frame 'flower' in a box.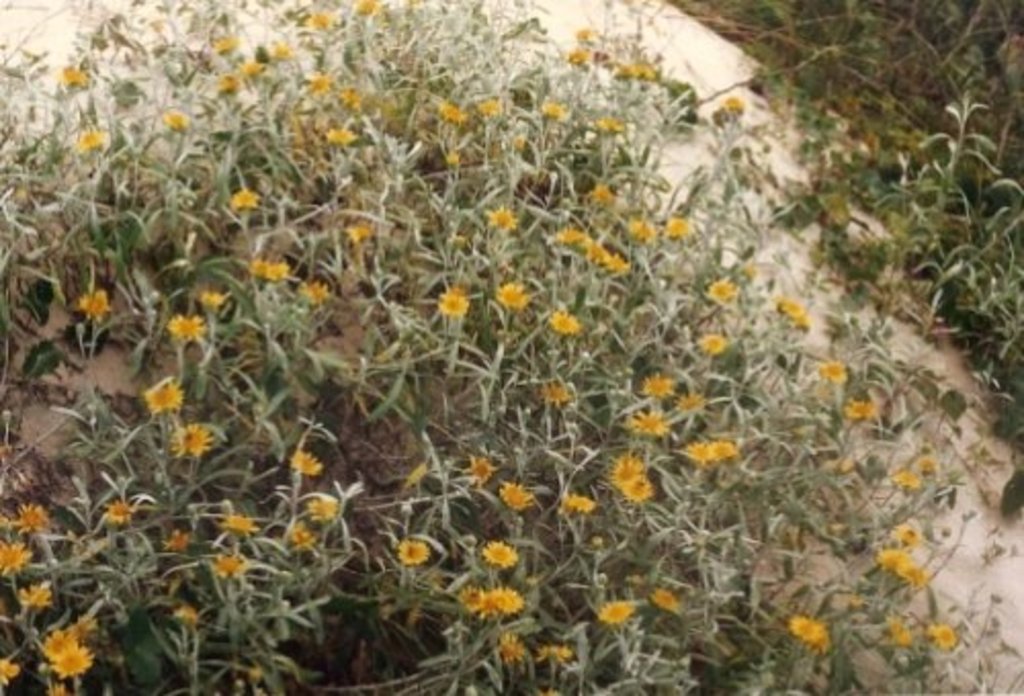
l=41, t=676, r=63, b=694.
